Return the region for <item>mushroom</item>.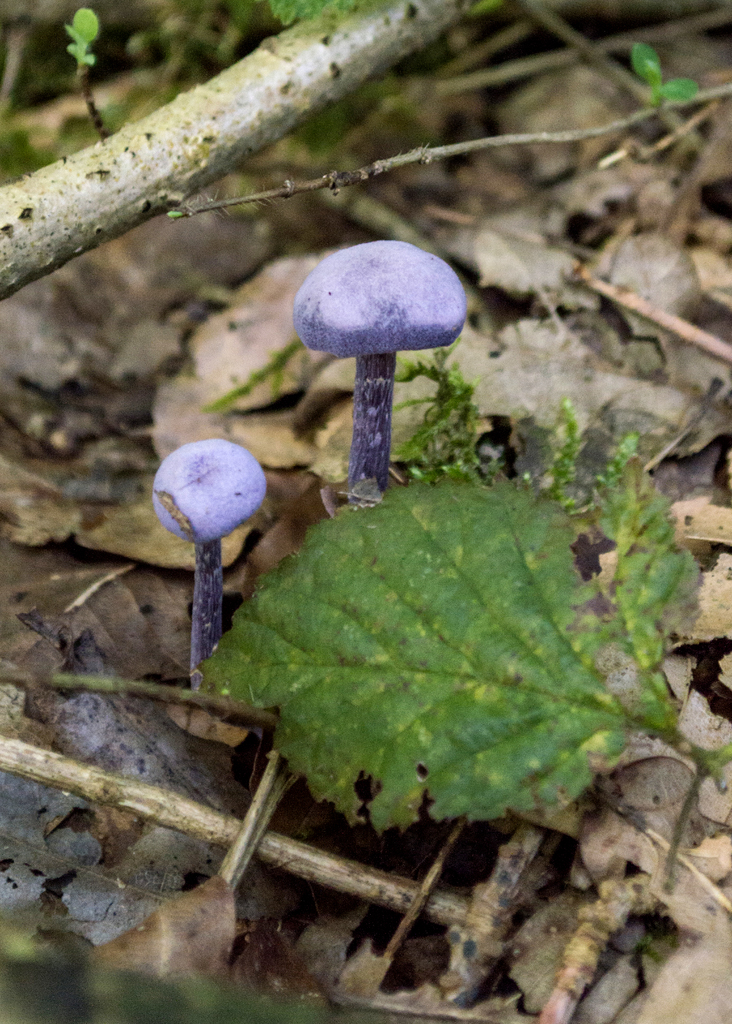
(285, 229, 476, 504).
